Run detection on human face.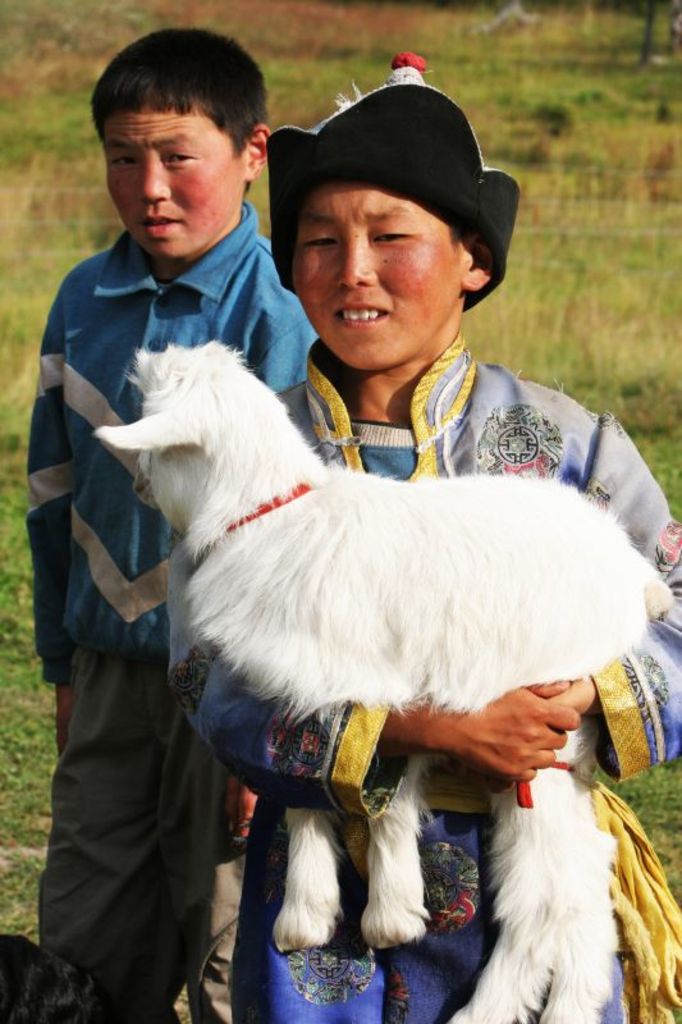
Result: 290:186:464:369.
